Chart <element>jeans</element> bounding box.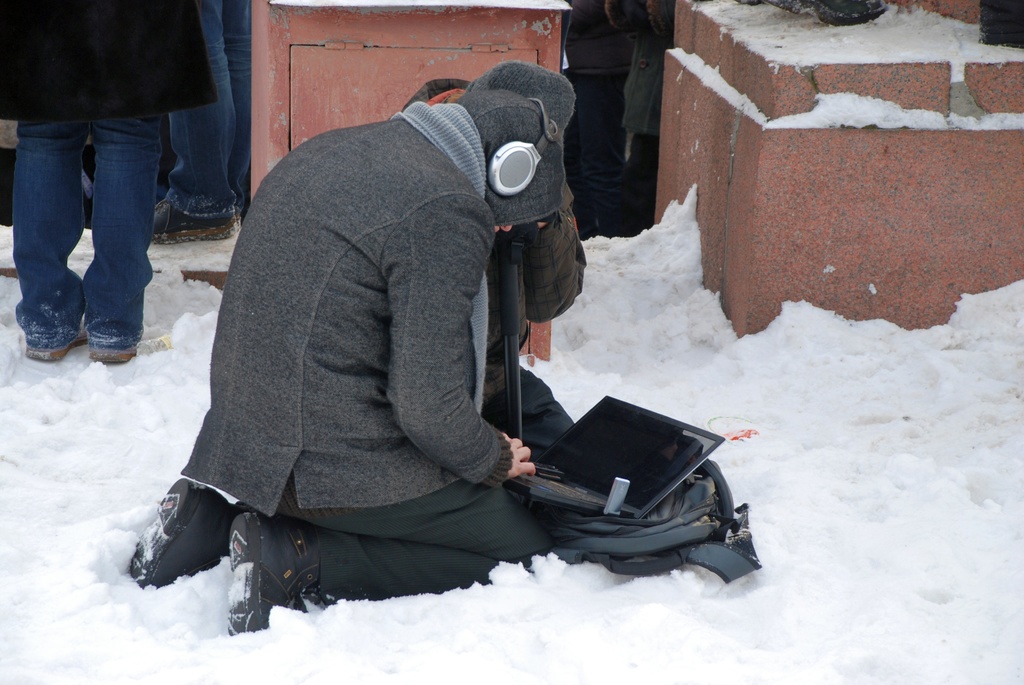
Charted: x1=11, y1=96, x2=173, y2=366.
